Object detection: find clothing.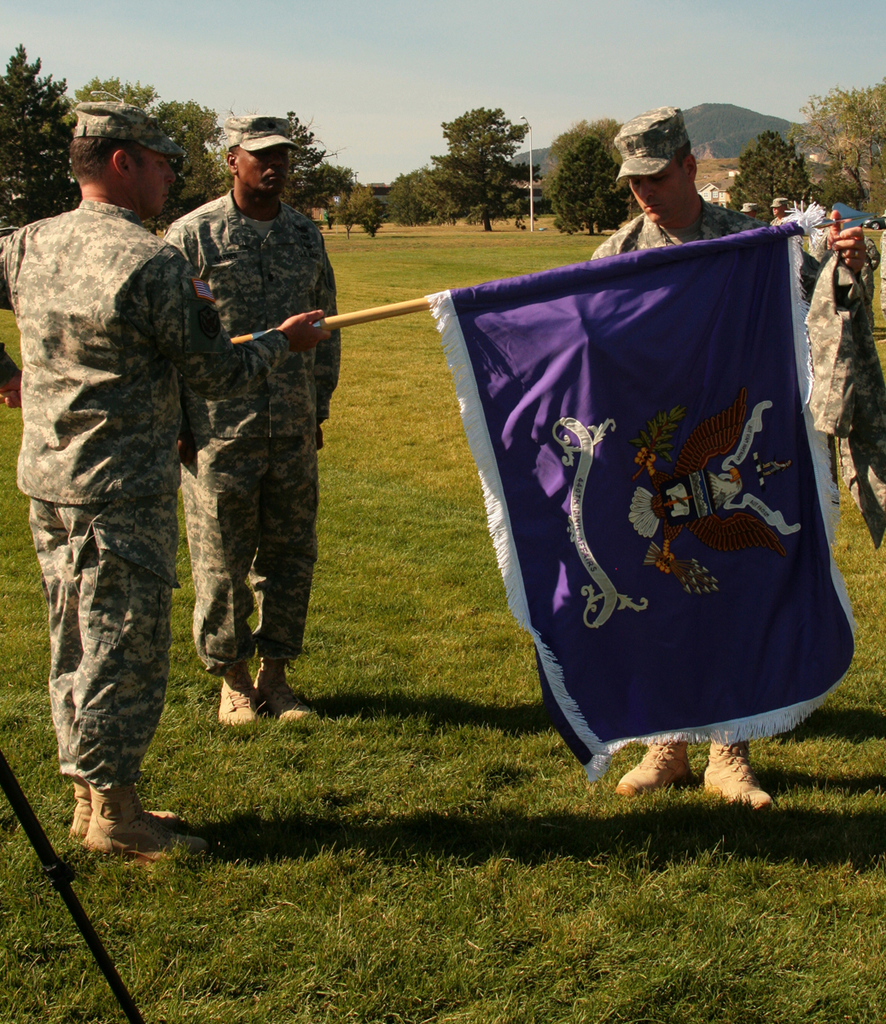
bbox=(790, 228, 885, 555).
